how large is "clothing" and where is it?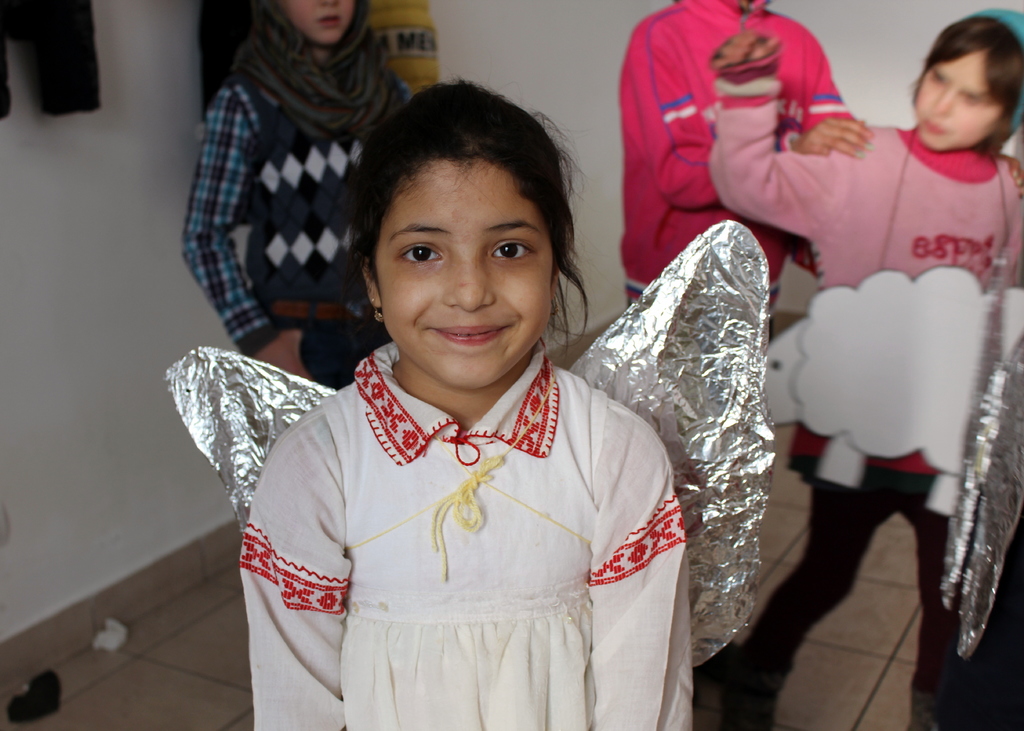
Bounding box: 181 0 410 389.
